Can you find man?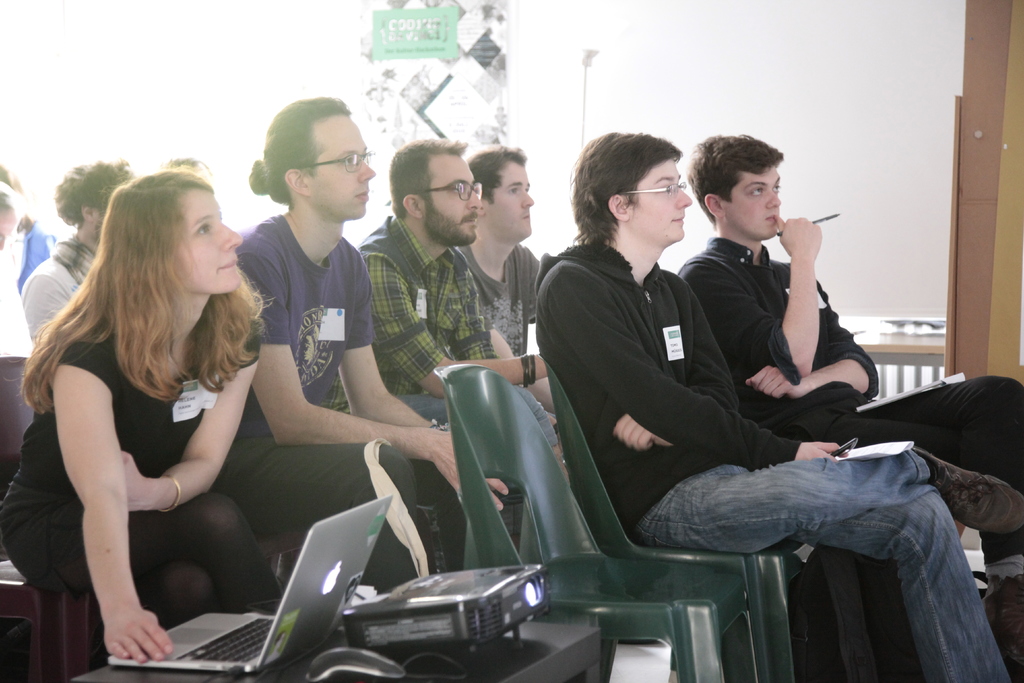
Yes, bounding box: bbox(222, 95, 527, 585).
